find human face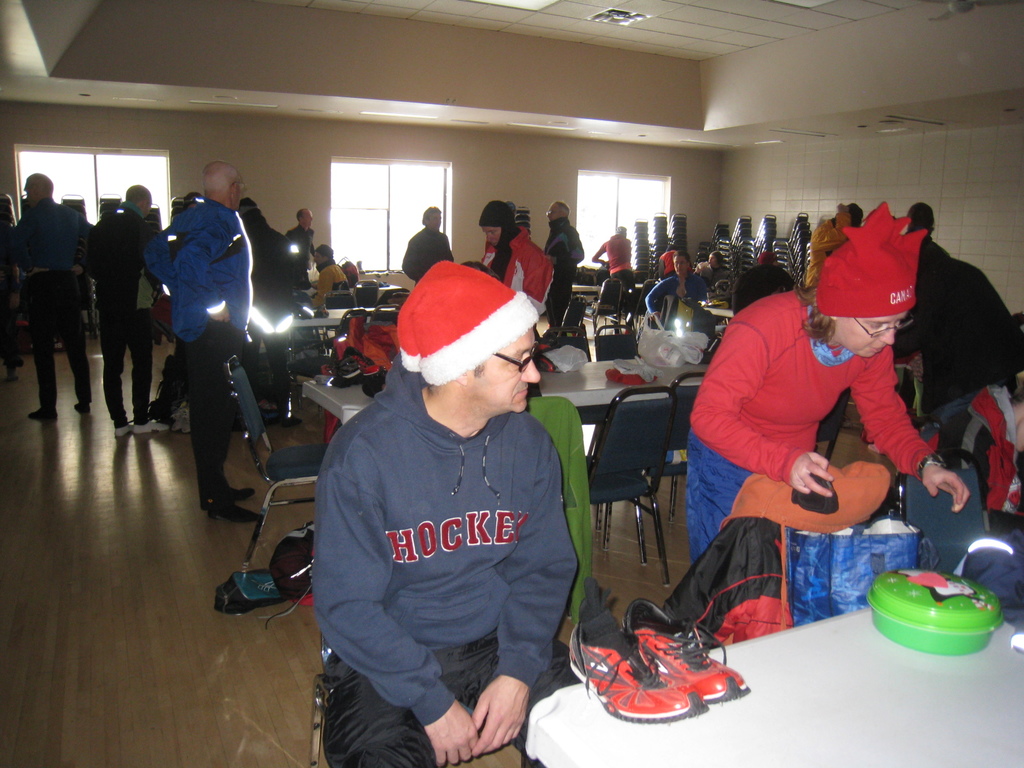
{"x1": 711, "y1": 253, "x2": 721, "y2": 266}
